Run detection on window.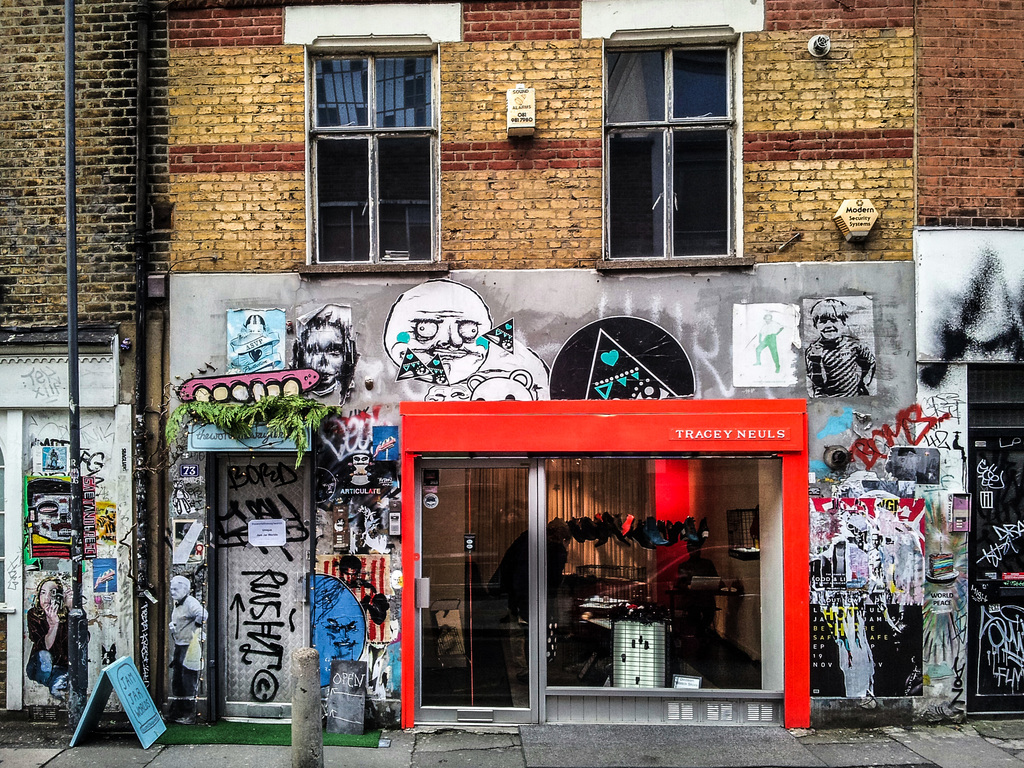
Result: select_region(305, 35, 457, 275).
